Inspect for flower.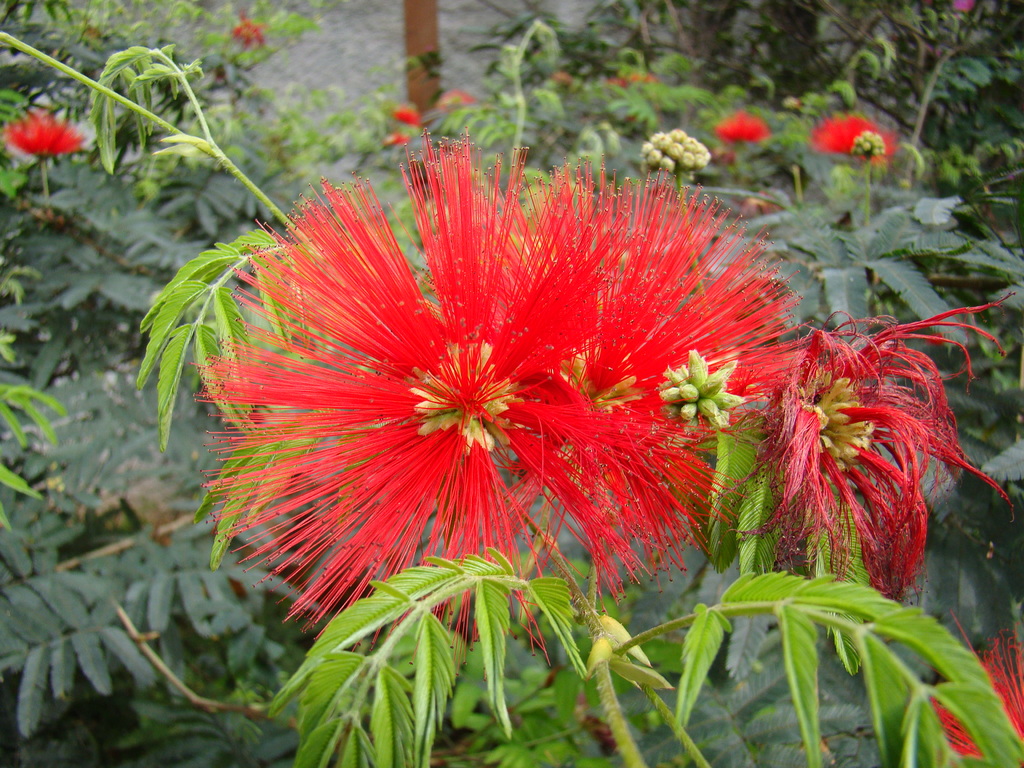
Inspection: box=[707, 109, 772, 146].
